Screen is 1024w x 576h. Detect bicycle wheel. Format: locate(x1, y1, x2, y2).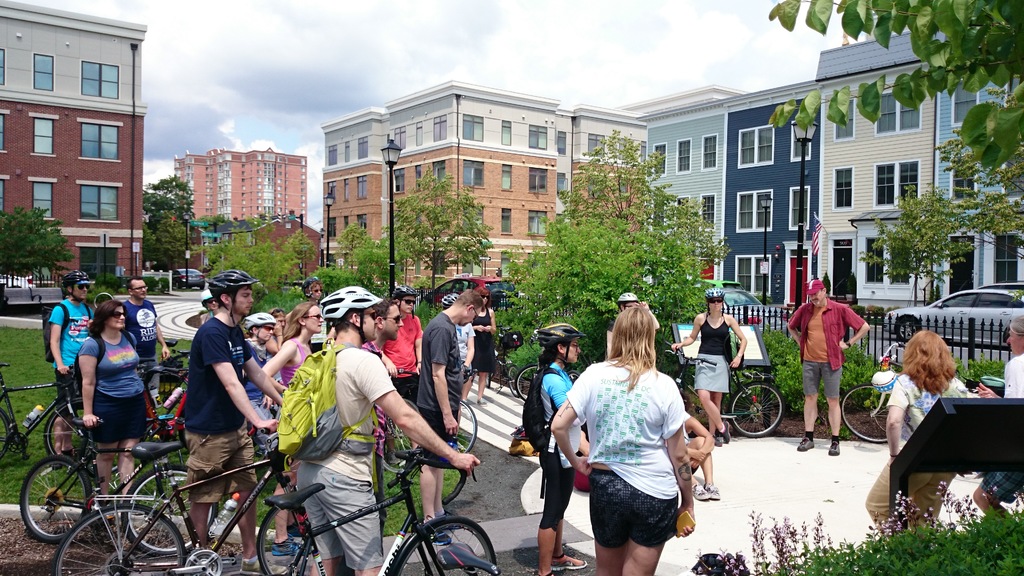
locate(40, 396, 114, 478).
